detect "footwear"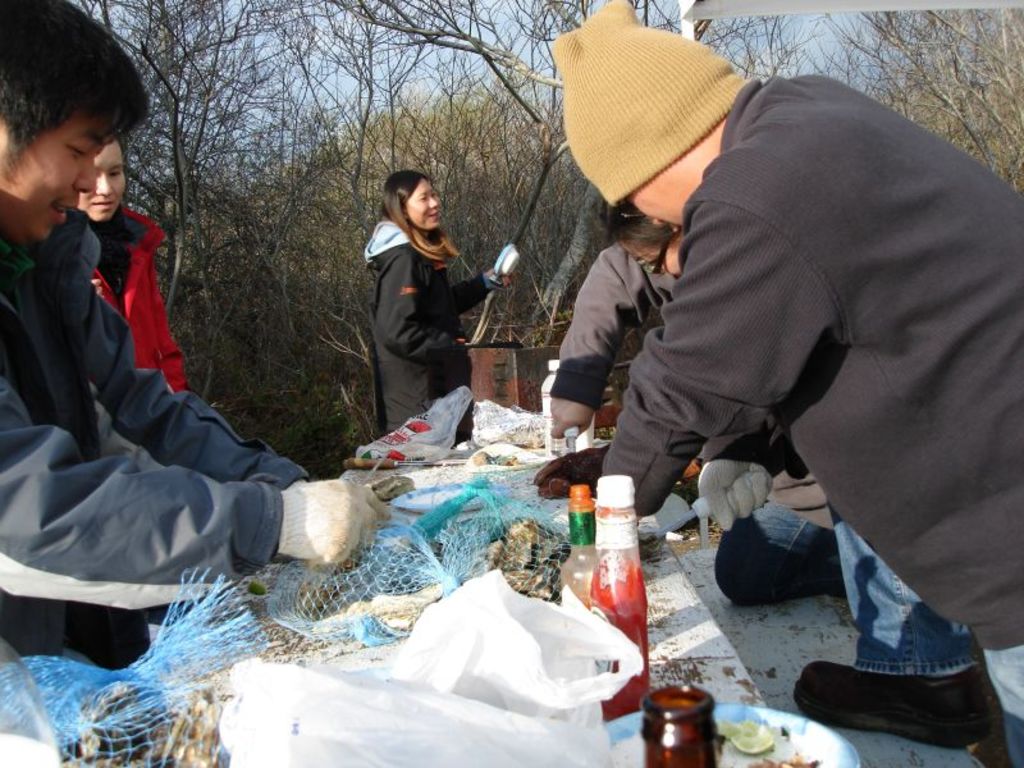
[left=799, top=666, right=1002, bottom=753]
